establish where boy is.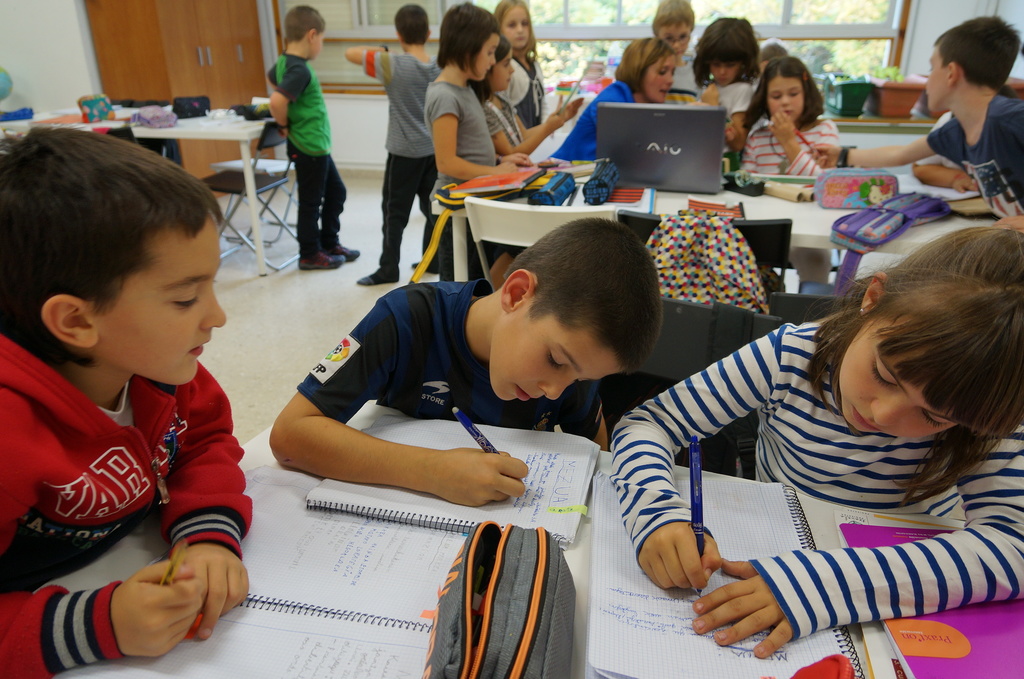
Established at {"left": 268, "top": 4, "right": 360, "bottom": 270}.
